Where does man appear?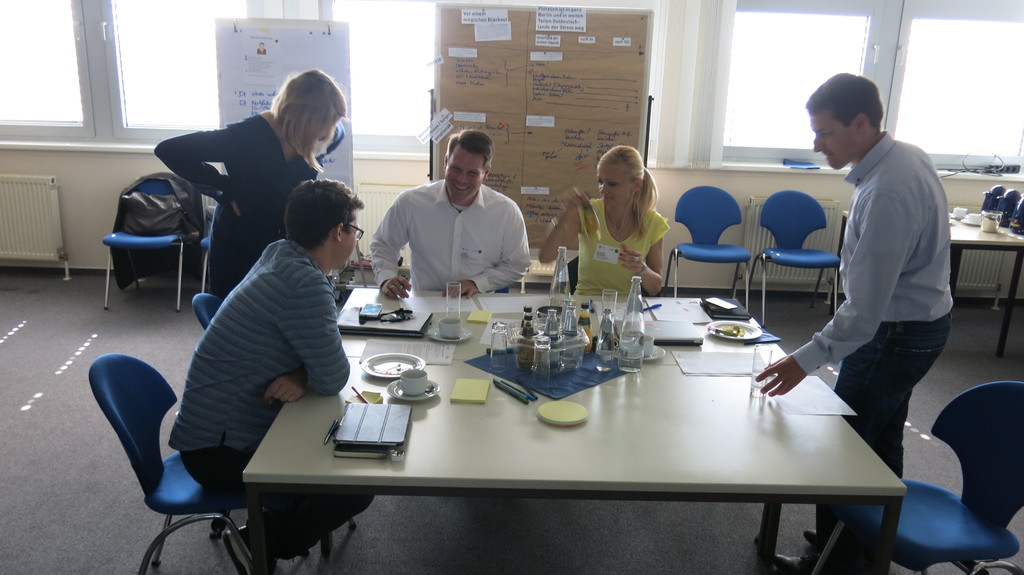
Appears at <region>749, 69, 955, 574</region>.
